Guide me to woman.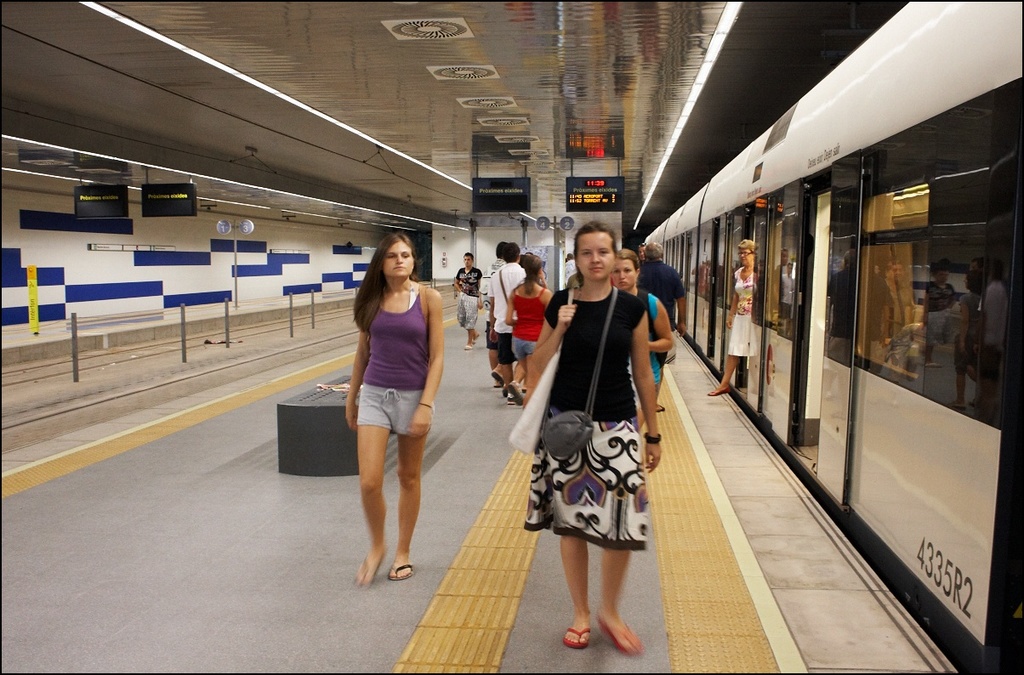
Guidance: box=[520, 223, 662, 645].
